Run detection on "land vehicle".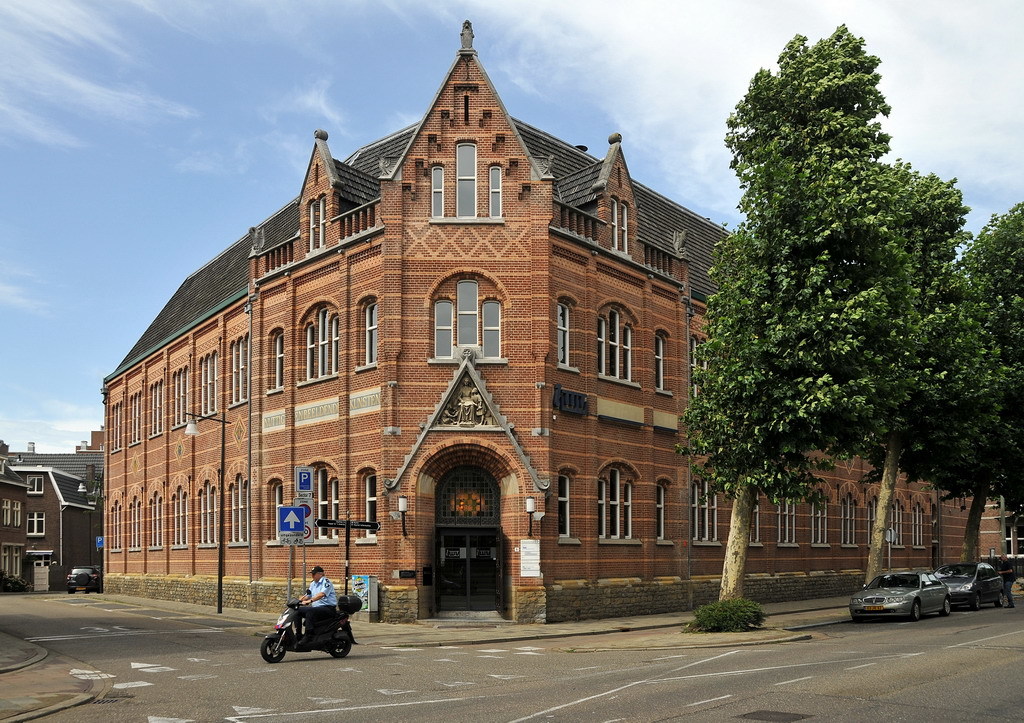
Result: [left=264, top=591, right=356, bottom=667].
